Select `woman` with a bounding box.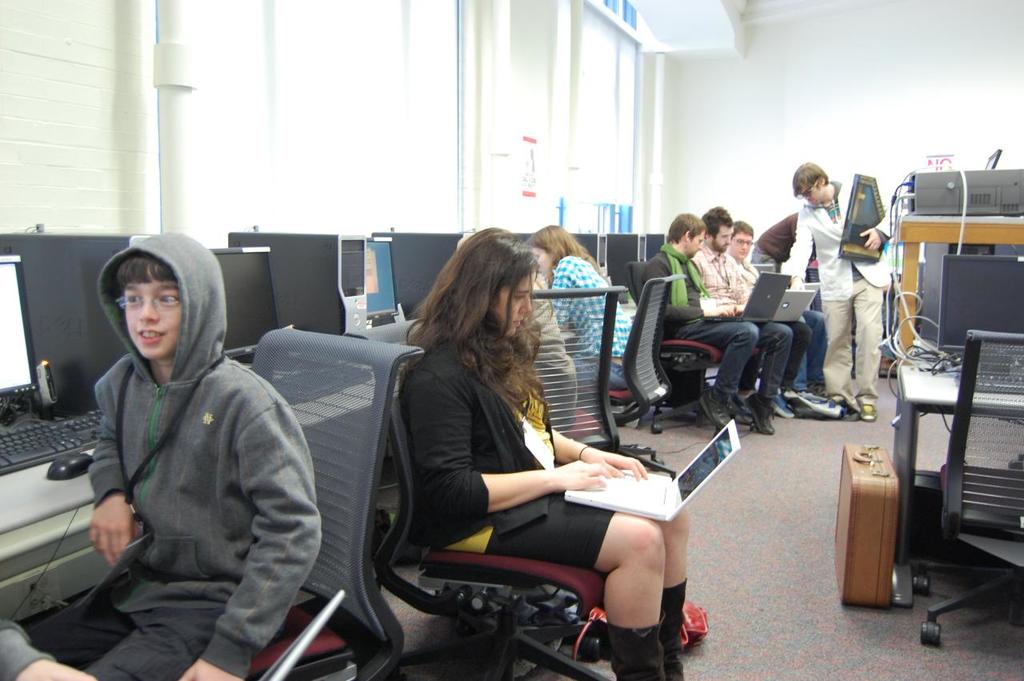
<bbox>518, 226, 627, 411</bbox>.
